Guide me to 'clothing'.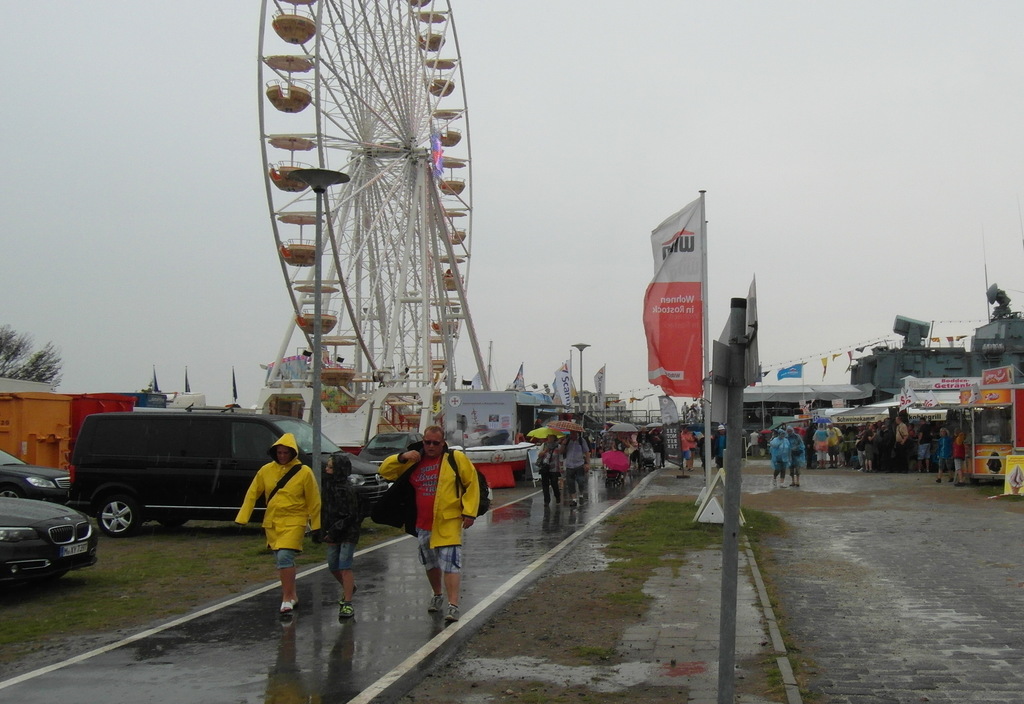
Guidance: detection(771, 436, 789, 479).
